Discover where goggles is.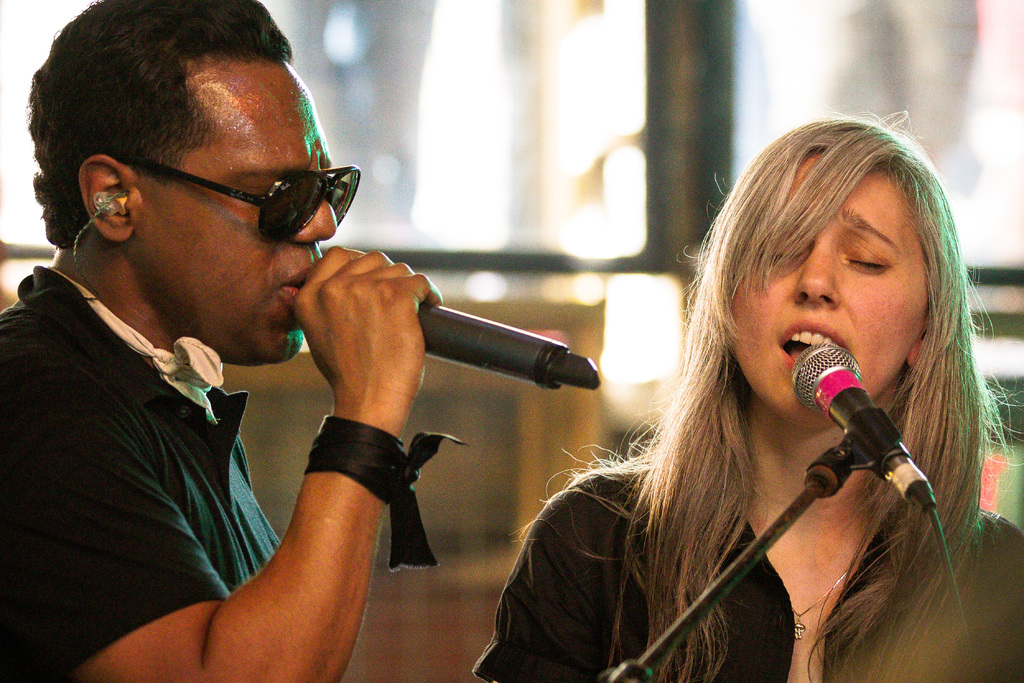
Discovered at {"x1": 95, "y1": 148, "x2": 366, "y2": 231}.
